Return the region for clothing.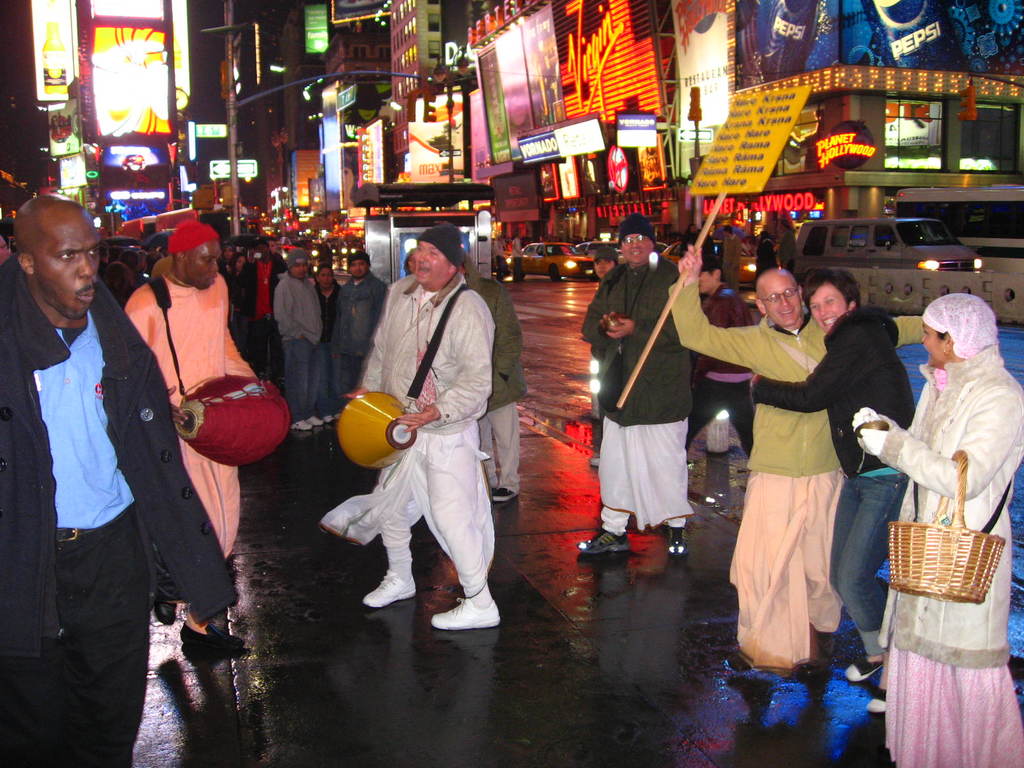
Rect(749, 307, 909, 657).
